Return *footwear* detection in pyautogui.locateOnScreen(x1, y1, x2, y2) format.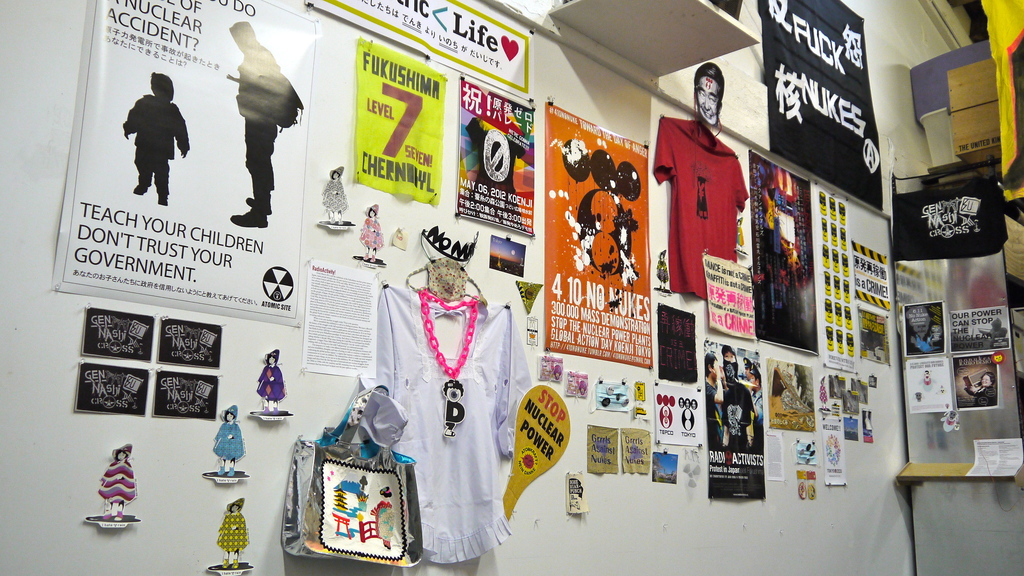
pyautogui.locateOnScreen(245, 193, 271, 214).
